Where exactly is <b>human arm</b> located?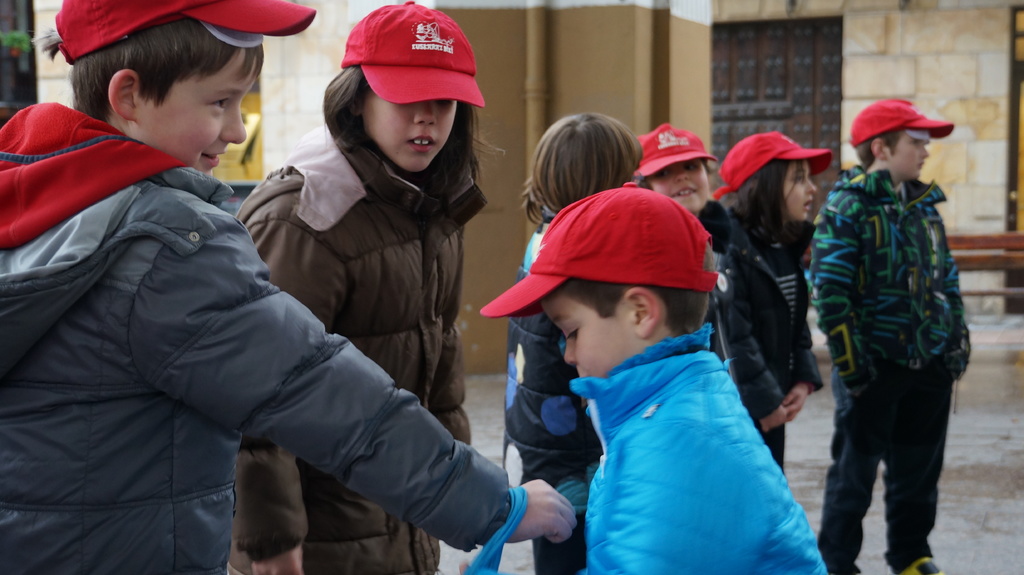
Its bounding box is <box>711,303,790,434</box>.
